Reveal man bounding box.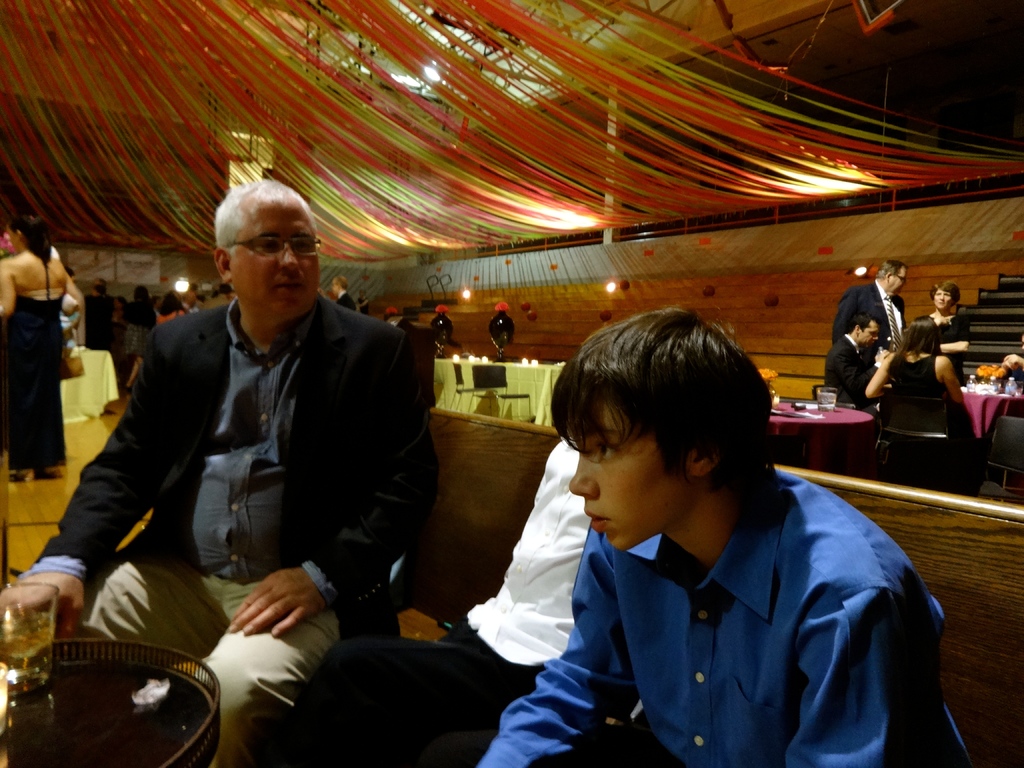
Revealed: rect(831, 258, 909, 355).
